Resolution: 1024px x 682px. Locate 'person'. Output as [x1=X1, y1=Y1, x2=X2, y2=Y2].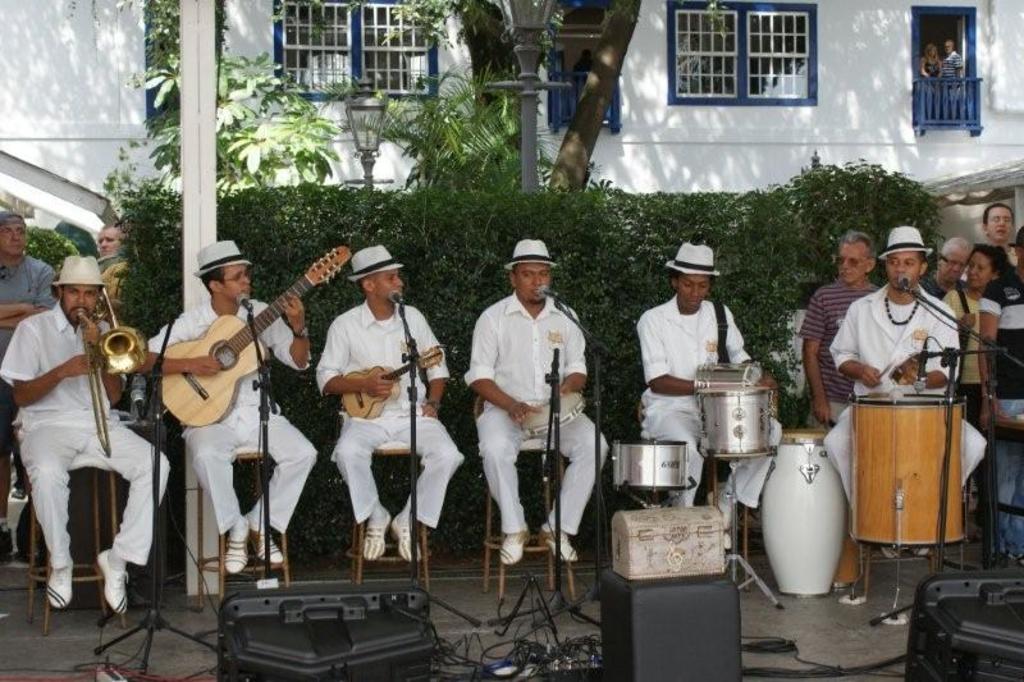
[x1=24, y1=237, x2=146, y2=641].
